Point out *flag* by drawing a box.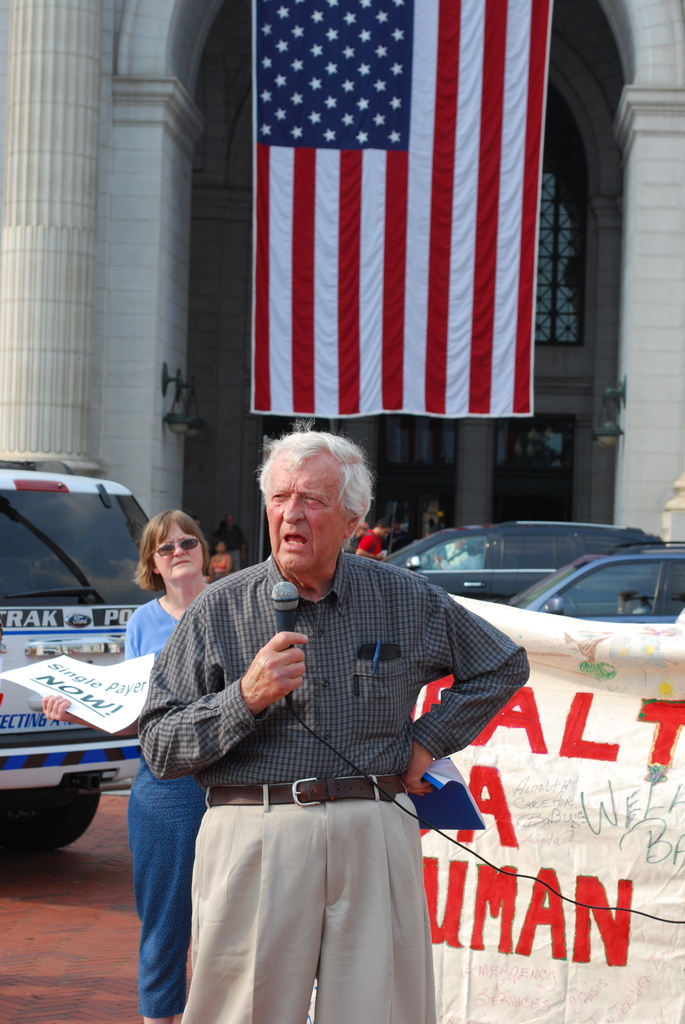
l=224, t=19, r=558, b=479.
